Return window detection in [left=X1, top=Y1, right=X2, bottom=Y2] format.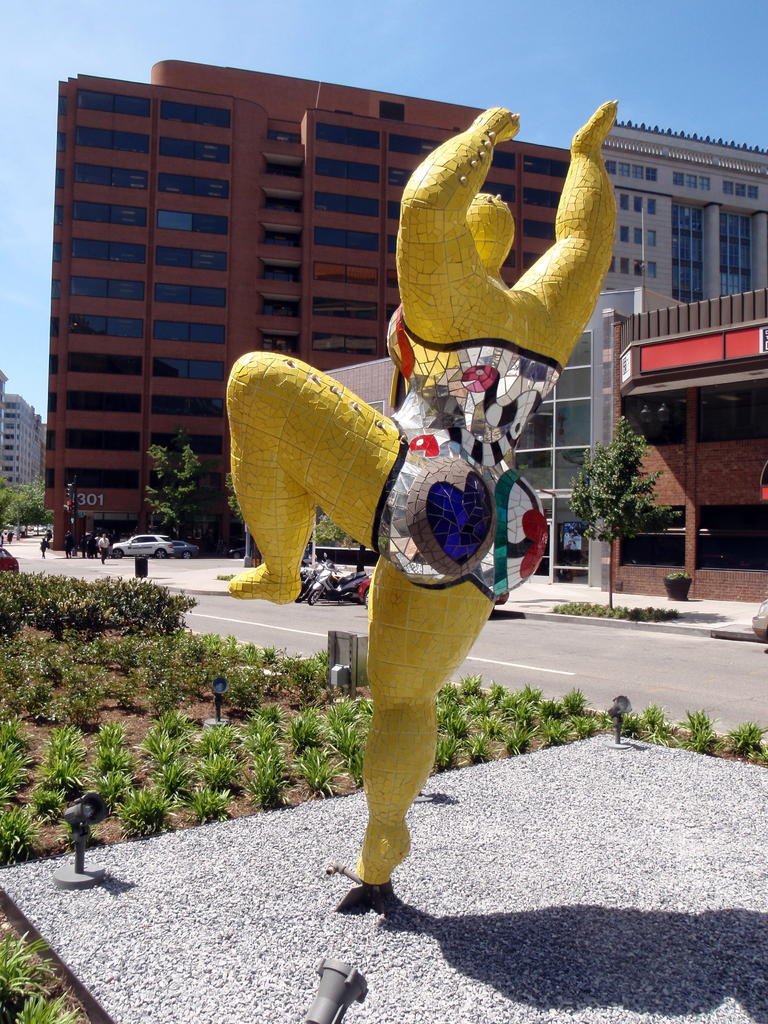
[left=157, top=287, right=228, bottom=311].
